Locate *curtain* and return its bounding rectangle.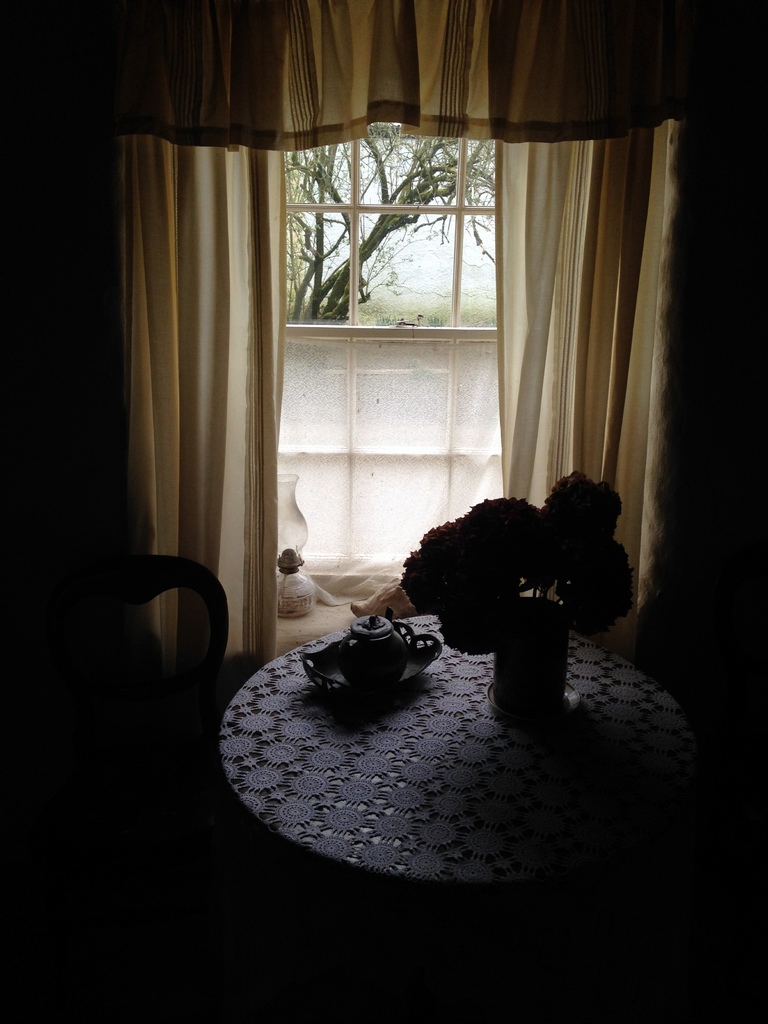
{"x1": 493, "y1": 125, "x2": 674, "y2": 508}.
